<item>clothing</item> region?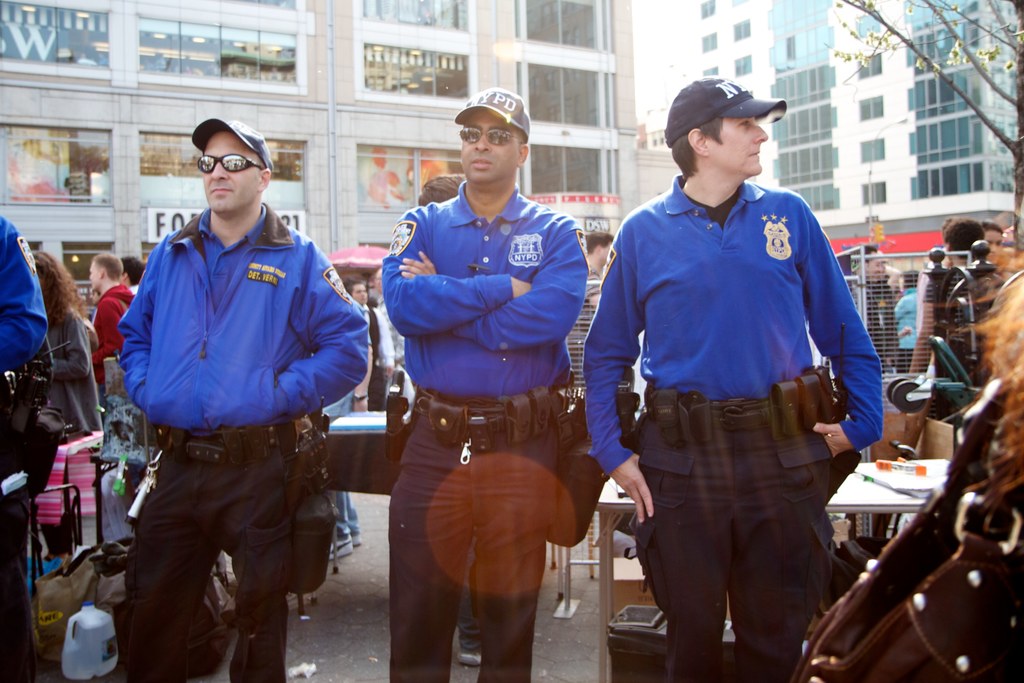
116, 431, 297, 682
